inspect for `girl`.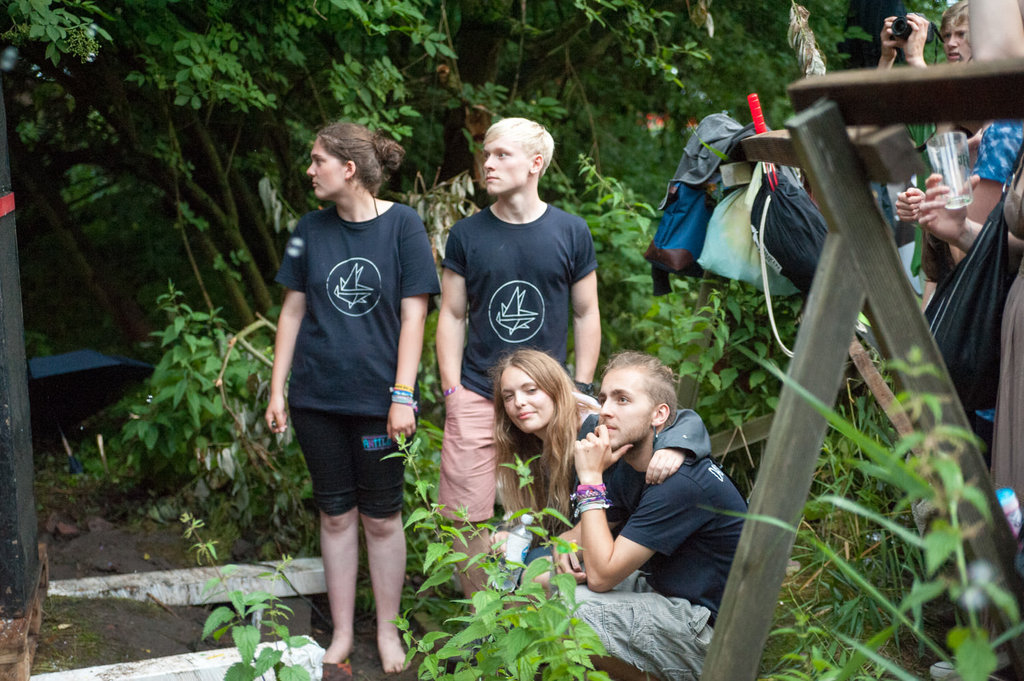
Inspection: 264,123,443,673.
